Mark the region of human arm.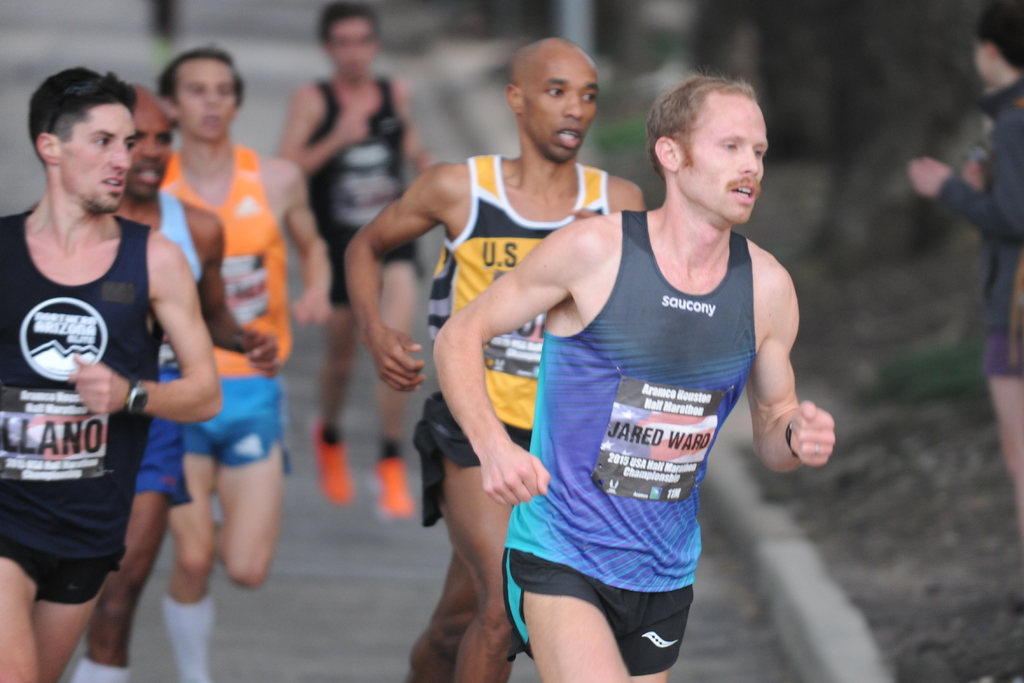
Region: <box>340,157,452,393</box>.
